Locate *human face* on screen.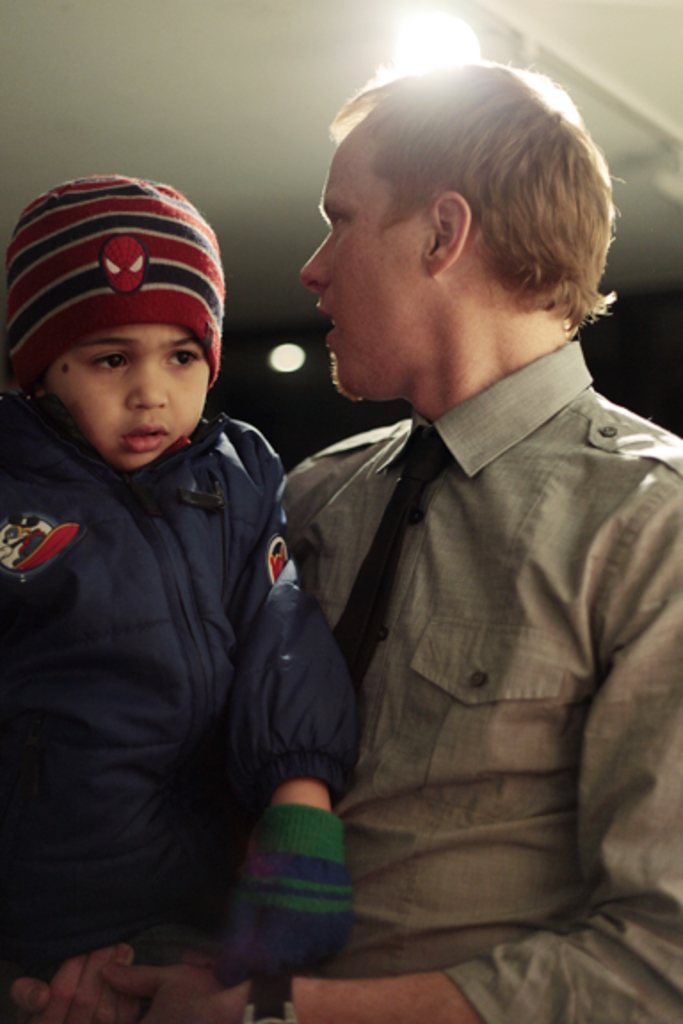
On screen at [left=301, top=139, right=434, bottom=405].
